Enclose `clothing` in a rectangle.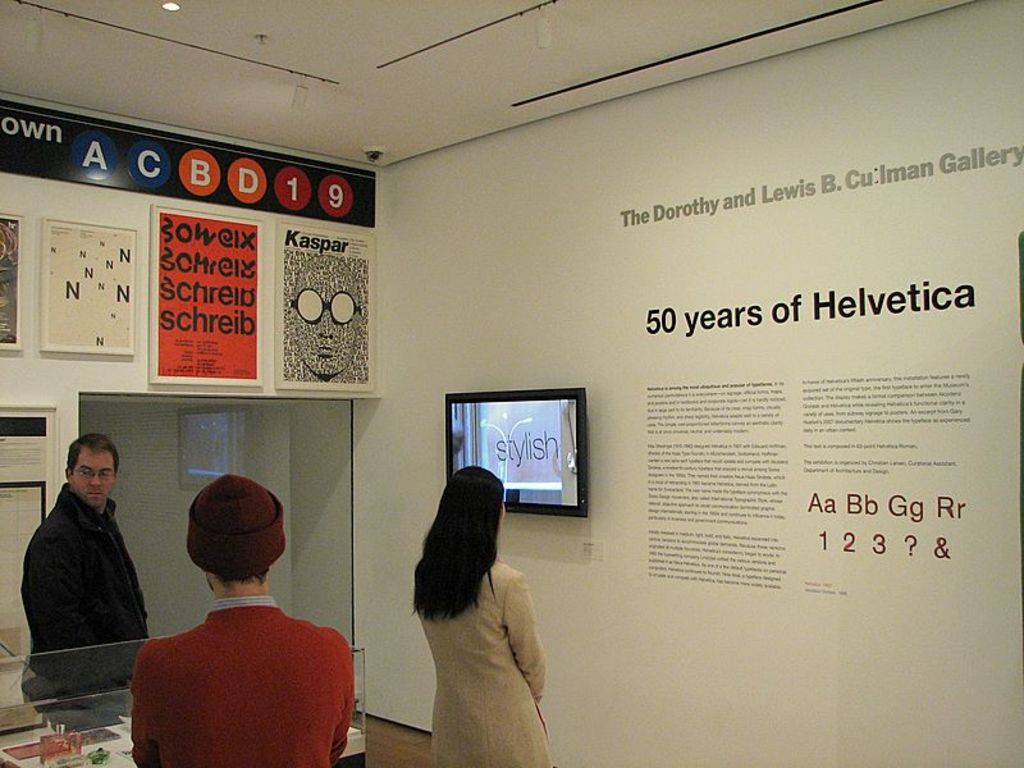
box=[123, 562, 333, 765].
